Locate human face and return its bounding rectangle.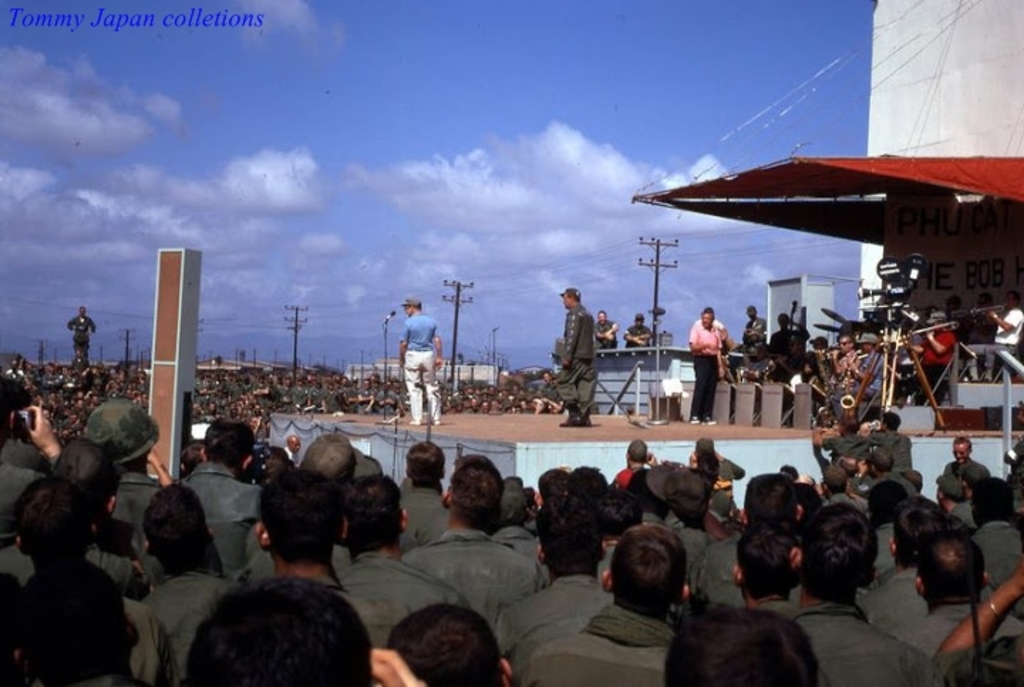
(946,435,966,462).
